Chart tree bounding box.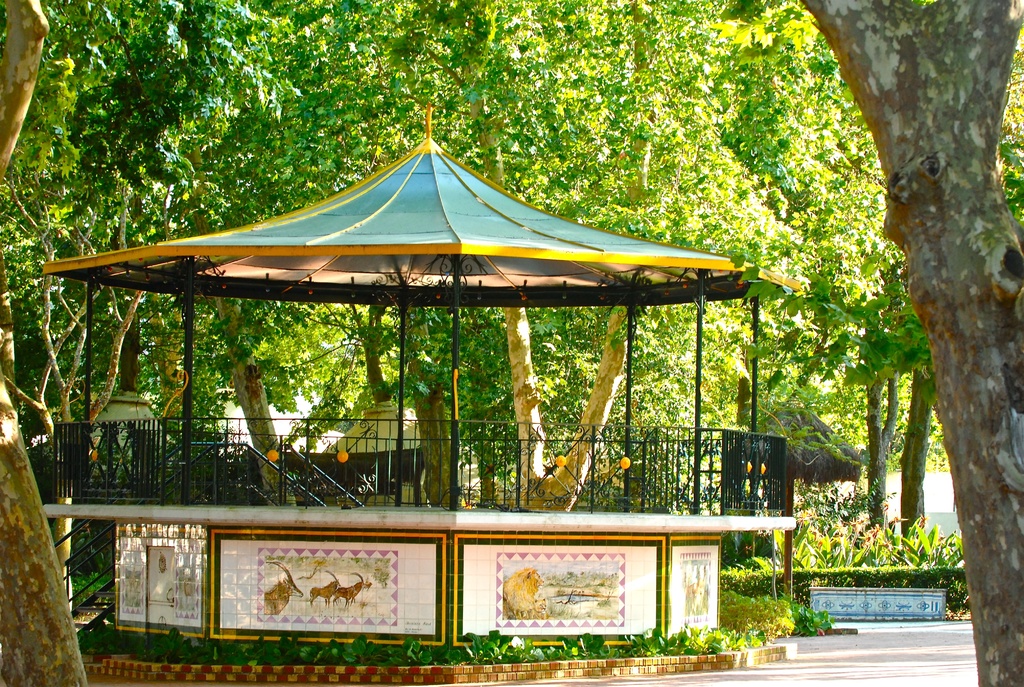
Charted: detection(797, 0, 1023, 686).
